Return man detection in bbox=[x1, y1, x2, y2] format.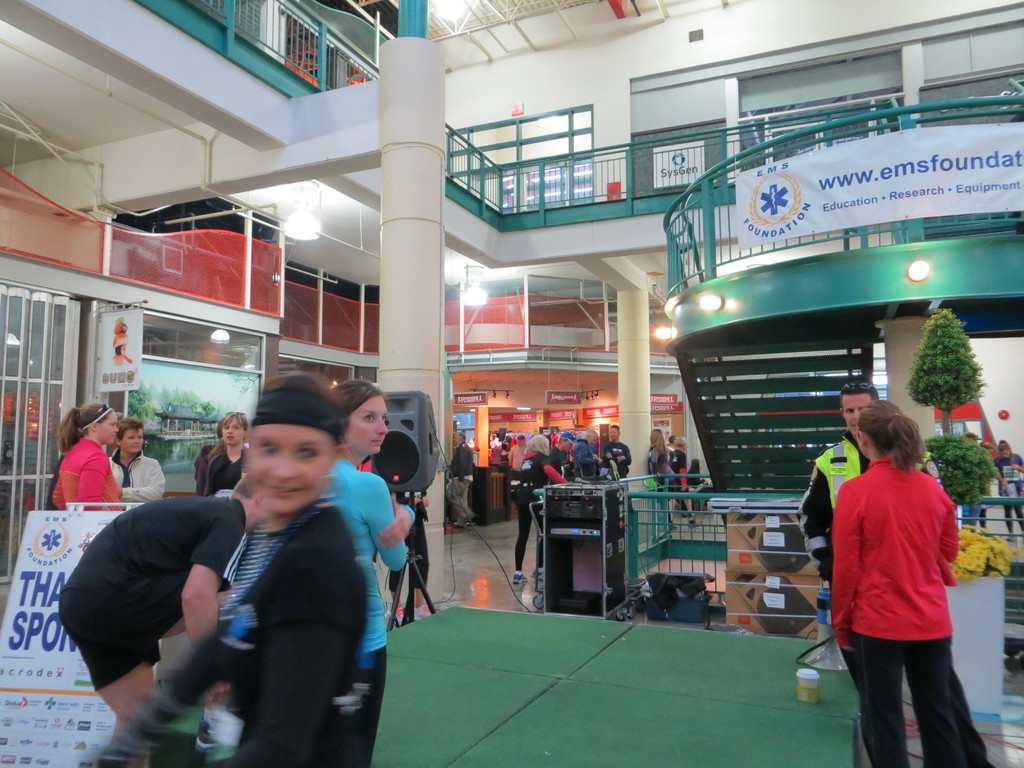
bbox=[796, 379, 938, 595].
